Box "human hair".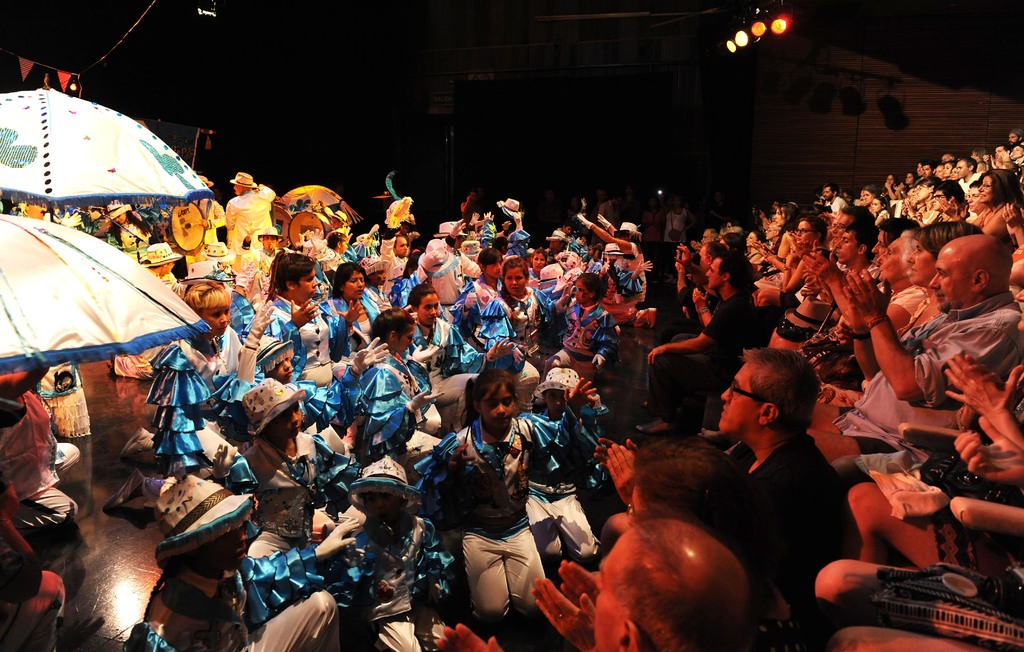
x1=921, y1=160, x2=936, y2=174.
